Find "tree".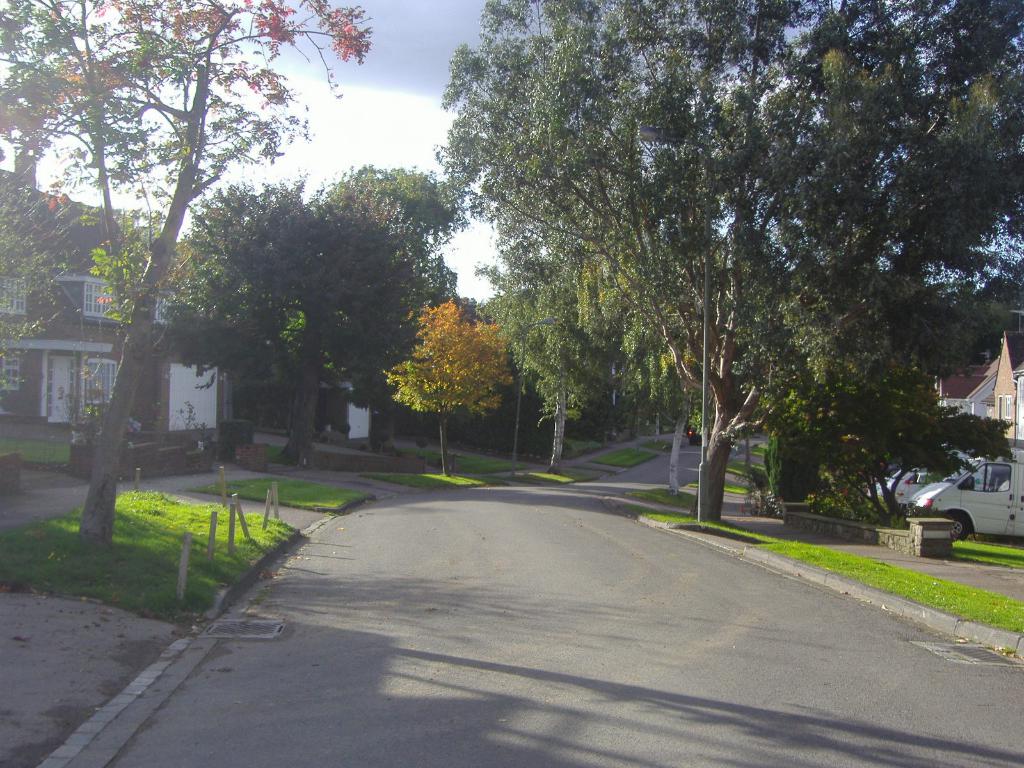
bbox(474, 206, 702, 499).
